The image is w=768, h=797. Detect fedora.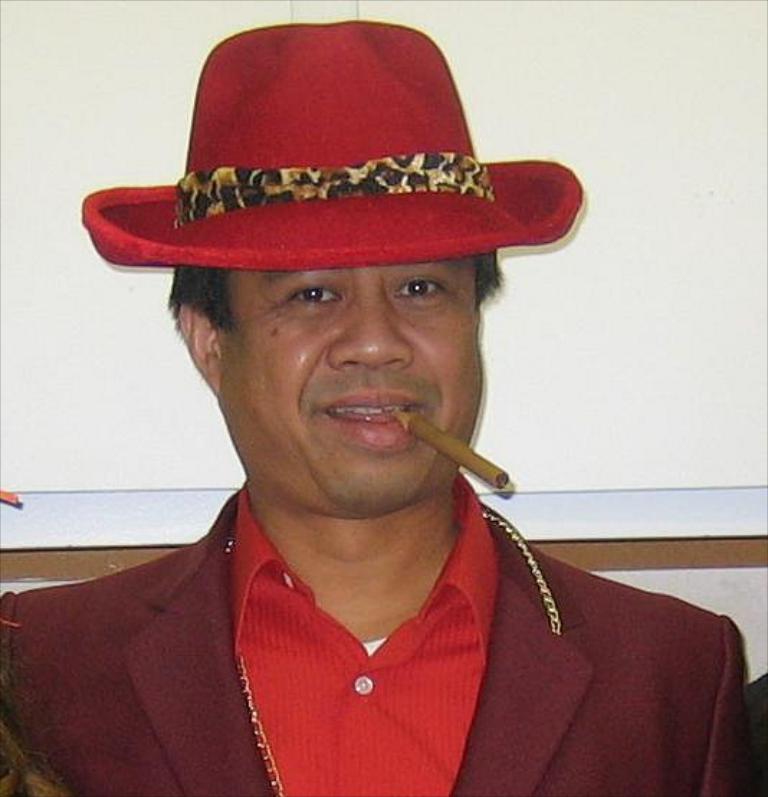
Detection: 73, 23, 582, 272.
